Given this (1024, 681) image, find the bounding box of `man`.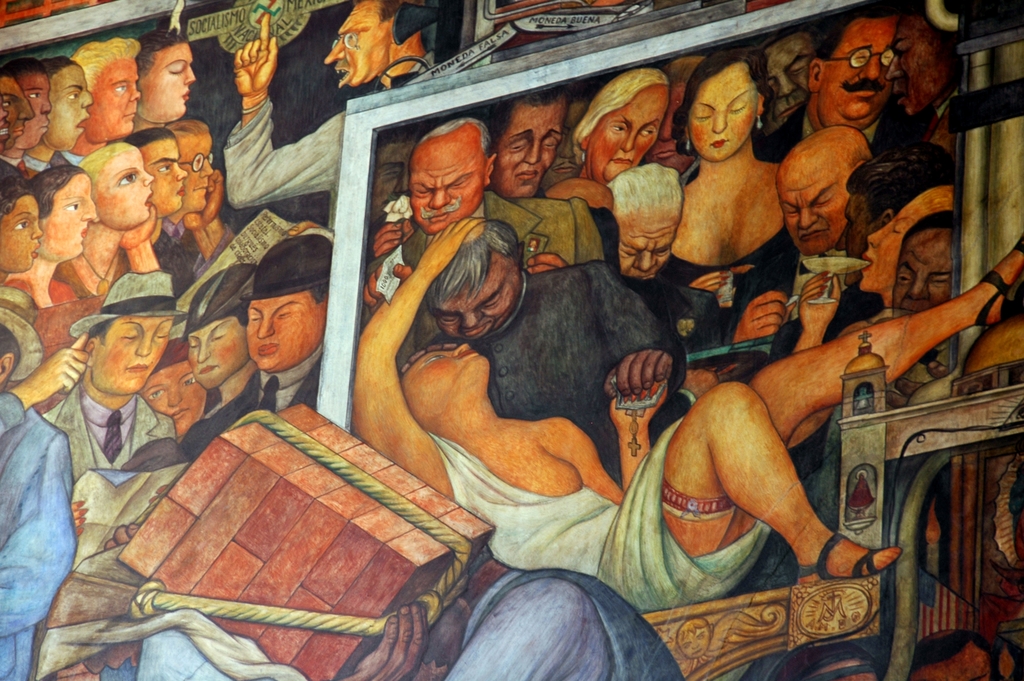
179:261:263:402.
